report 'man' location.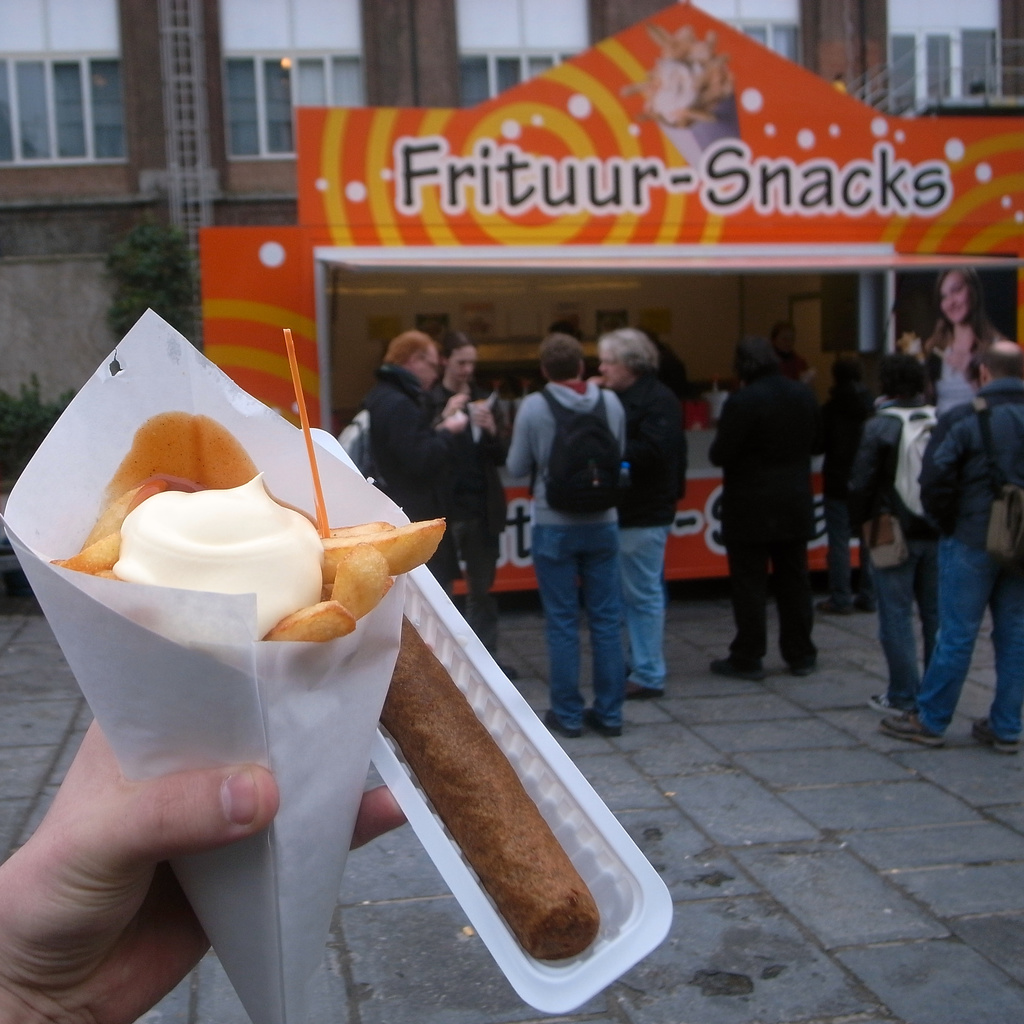
Report: rect(876, 340, 1023, 747).
